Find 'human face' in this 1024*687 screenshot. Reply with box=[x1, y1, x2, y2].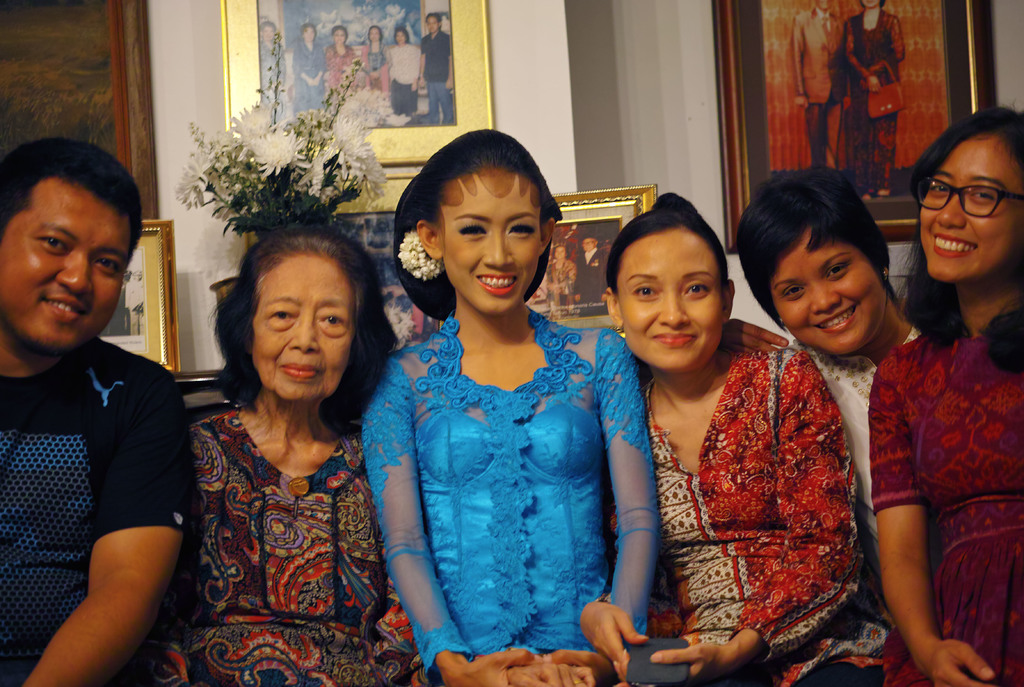
box=[916, 139, 1016, 279].
